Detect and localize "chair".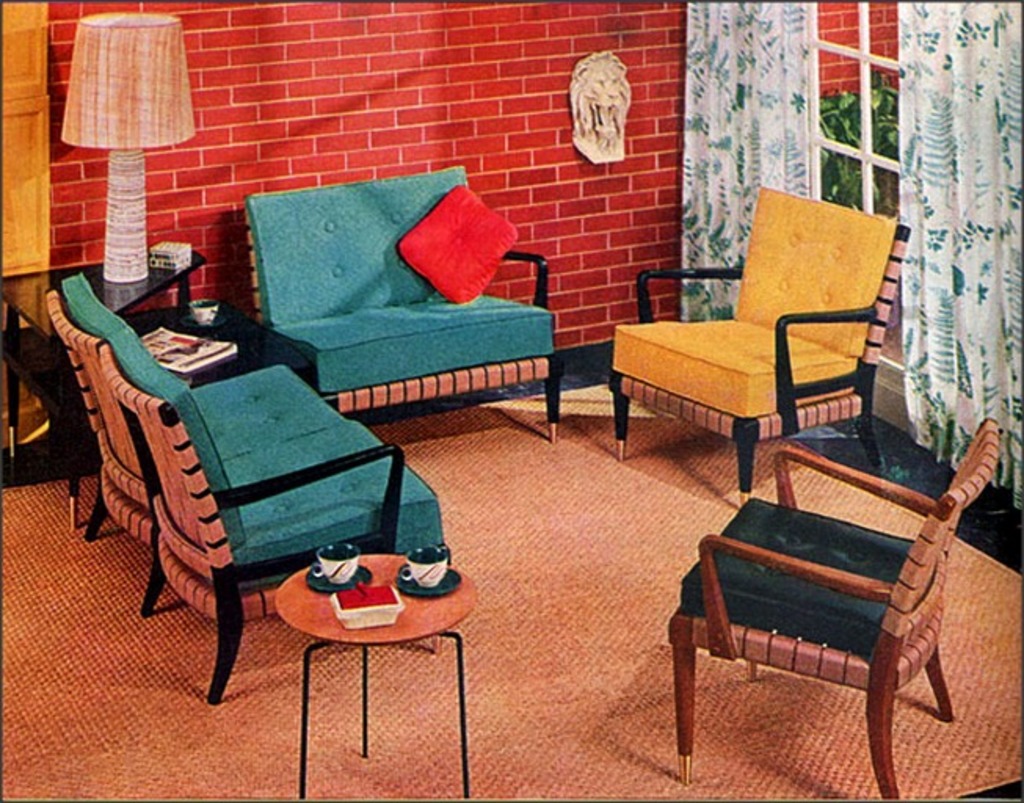
Localized at box=[240, 165, 566, 447].
